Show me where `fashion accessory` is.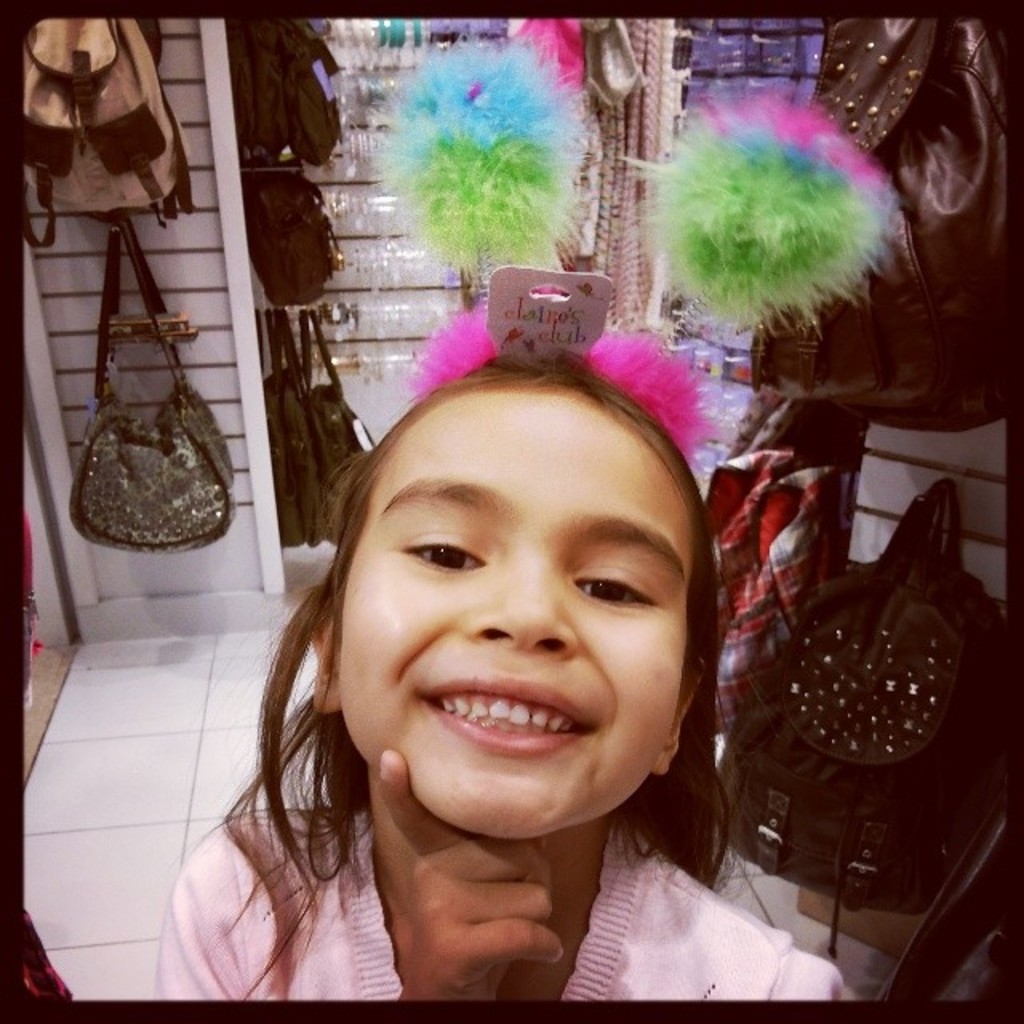
`fashion accessory` is at 618/77/904/347.
